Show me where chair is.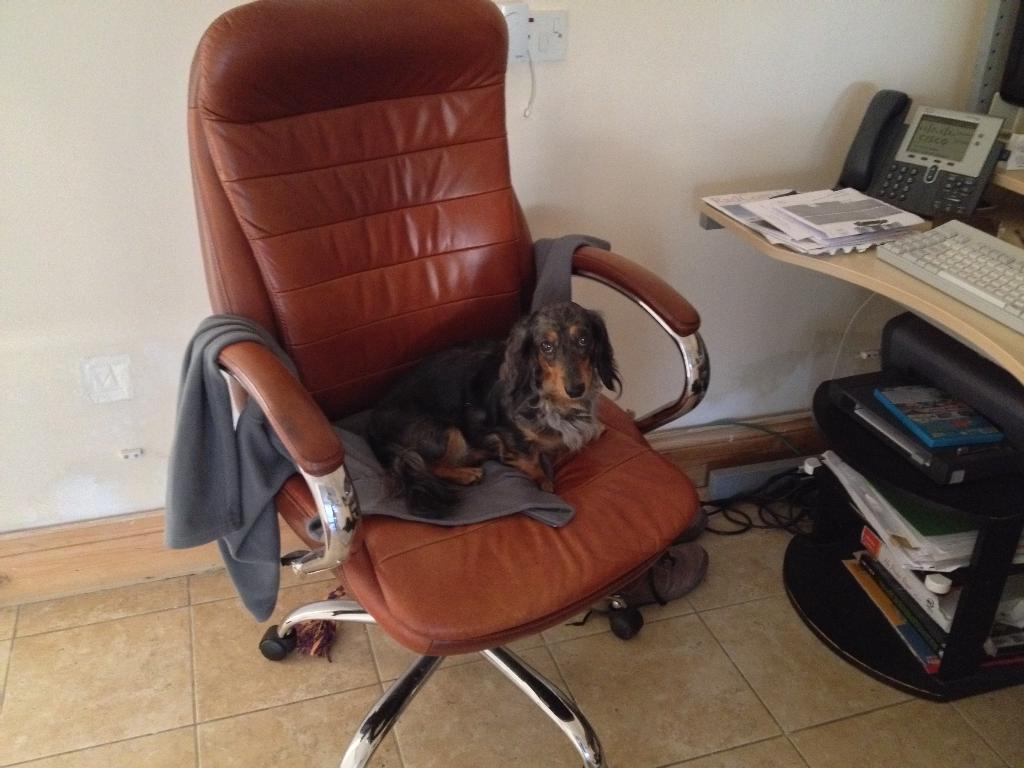
chair is at bbox=(182, 0, 714, 767).
